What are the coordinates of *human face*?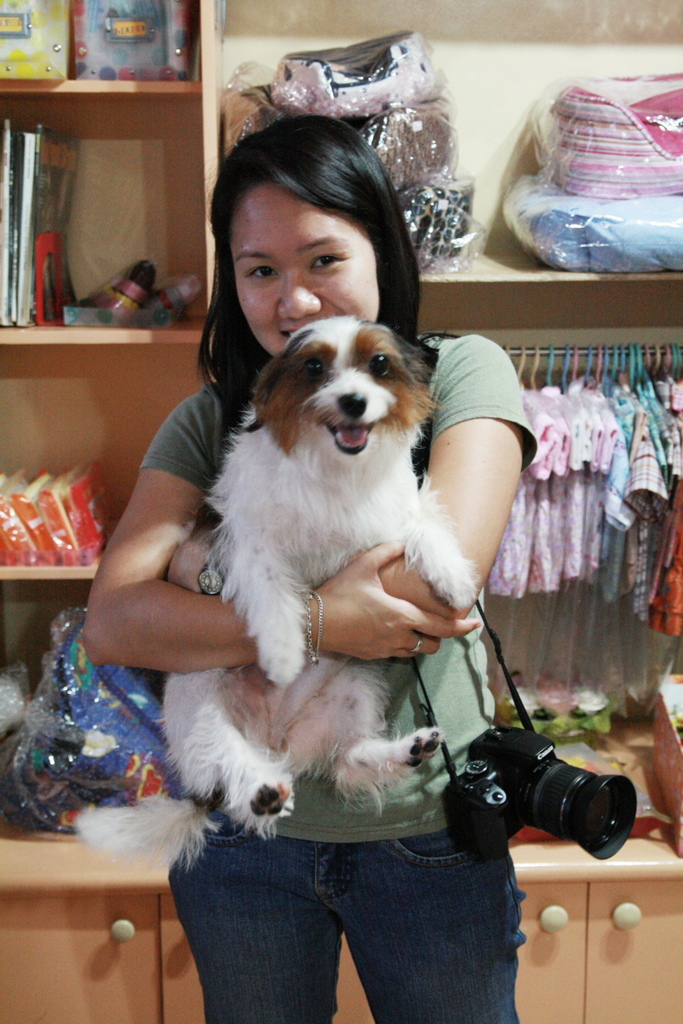
Rect(240, 178, 377, 373).
